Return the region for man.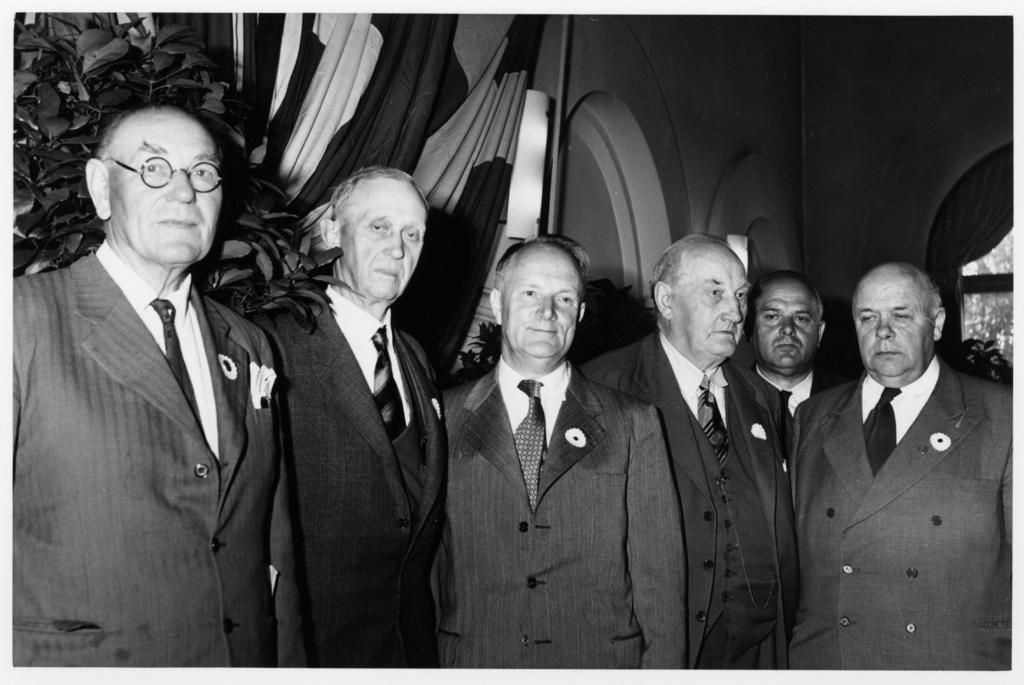
rect(24, 83, 299, 675).
